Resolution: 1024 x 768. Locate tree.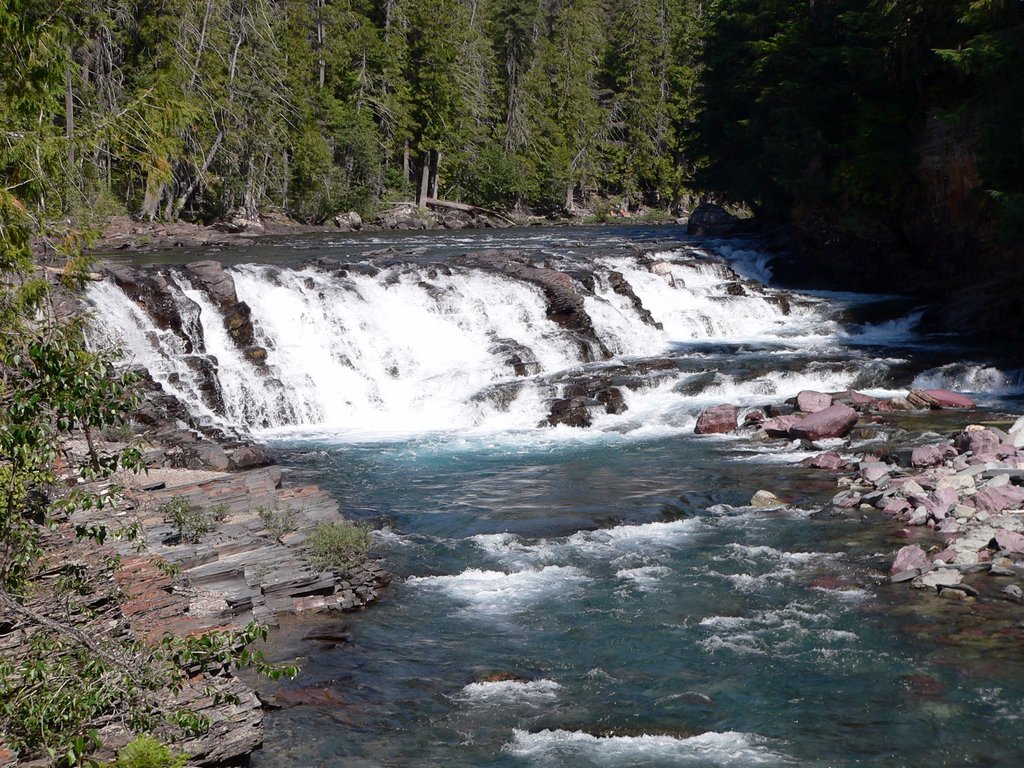
Rect(302, 516, 381, 580).
